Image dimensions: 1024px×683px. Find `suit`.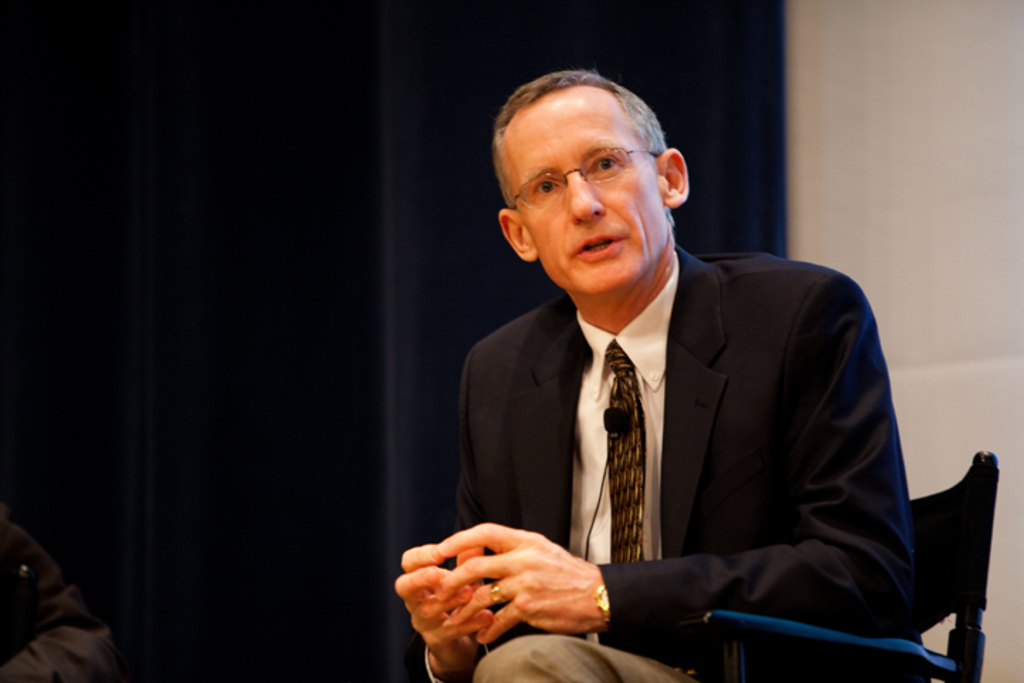
bbox=(407, 242, 929, 682).
